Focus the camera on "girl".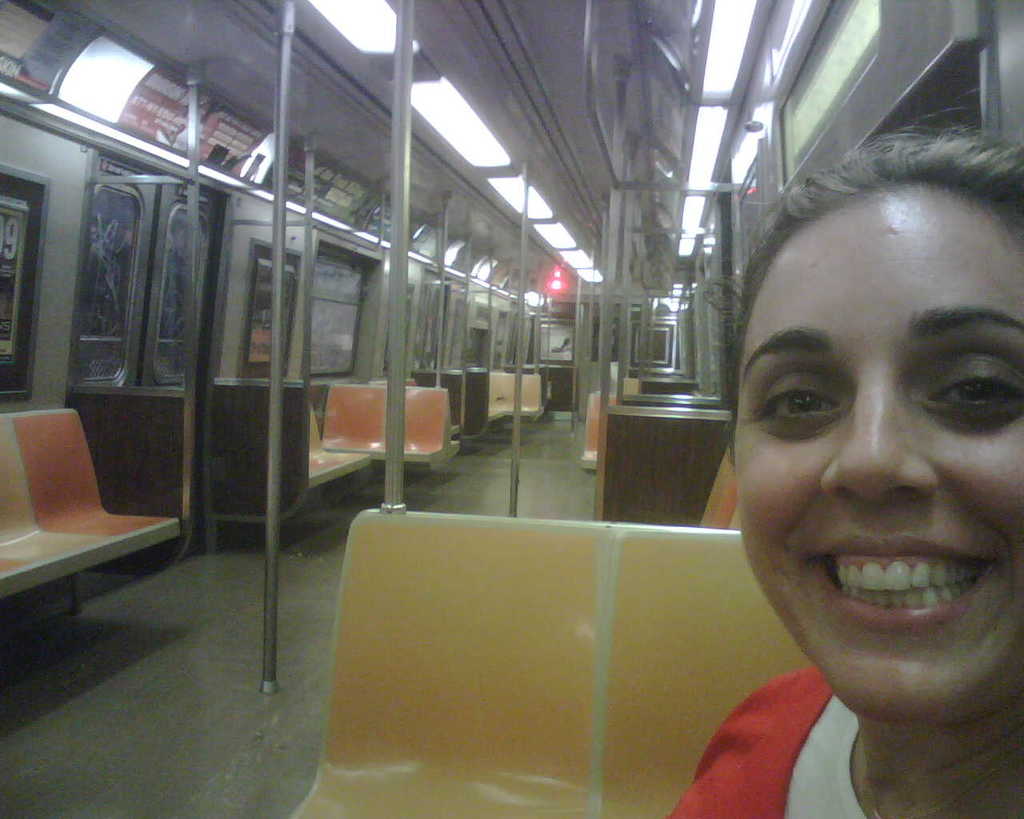
Focus region: x1=665, y1=76, x2=1023, y2=818.
